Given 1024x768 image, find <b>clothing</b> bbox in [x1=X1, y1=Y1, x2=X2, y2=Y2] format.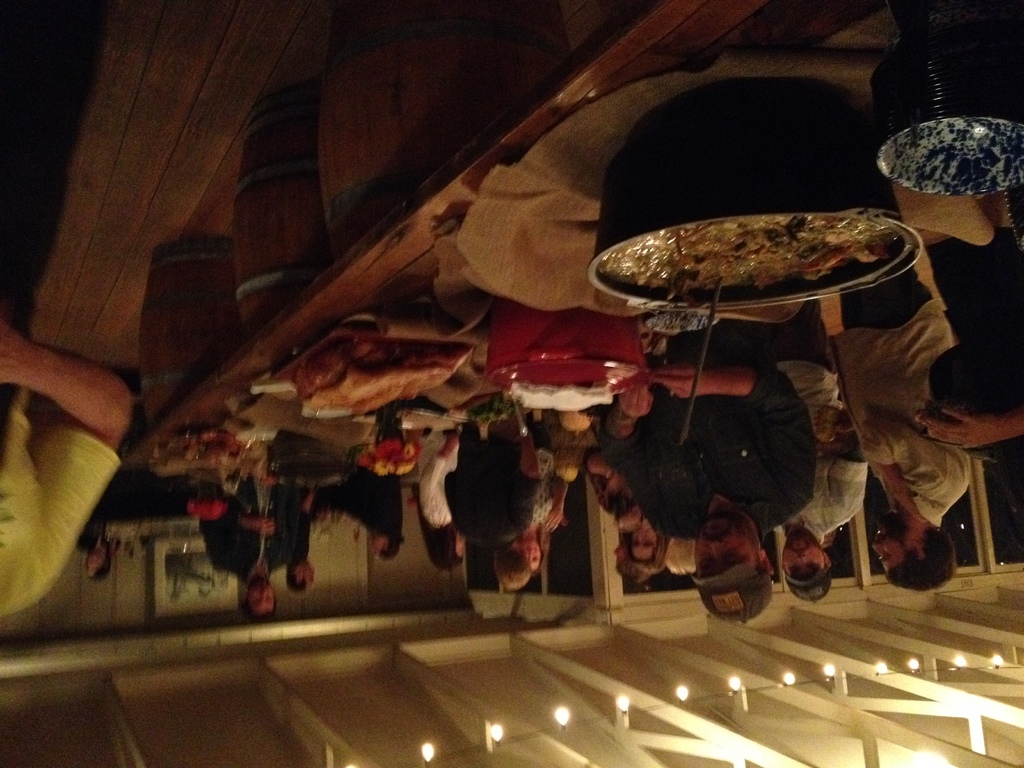
[x1=532, y1=441, x2=566, y2=540].
